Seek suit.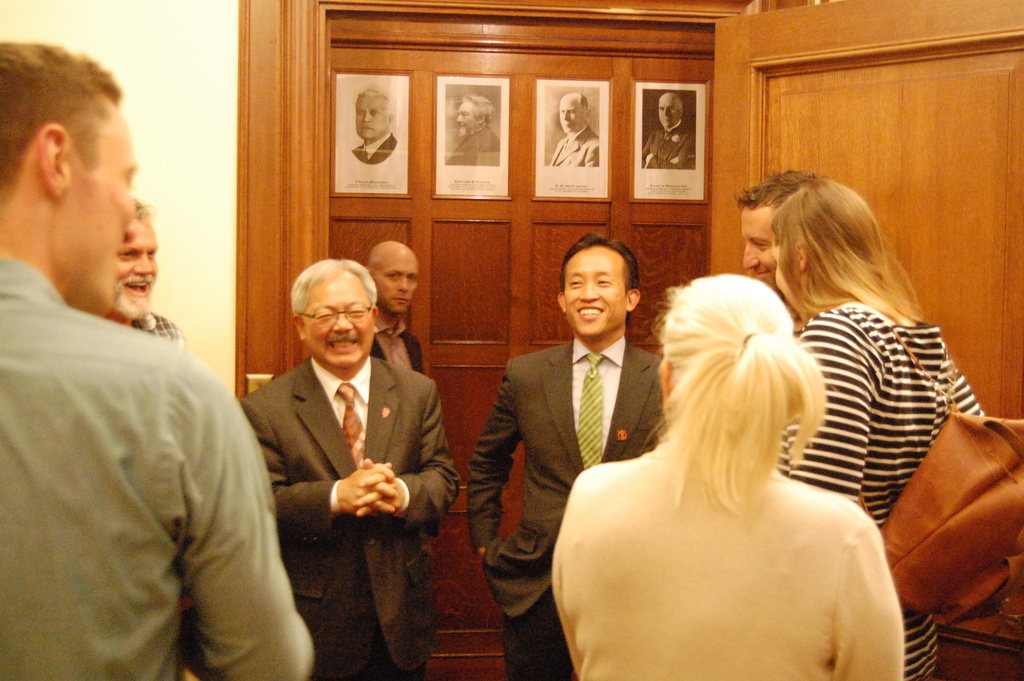
x1=437 y1=122 x2=502 y2=170.
